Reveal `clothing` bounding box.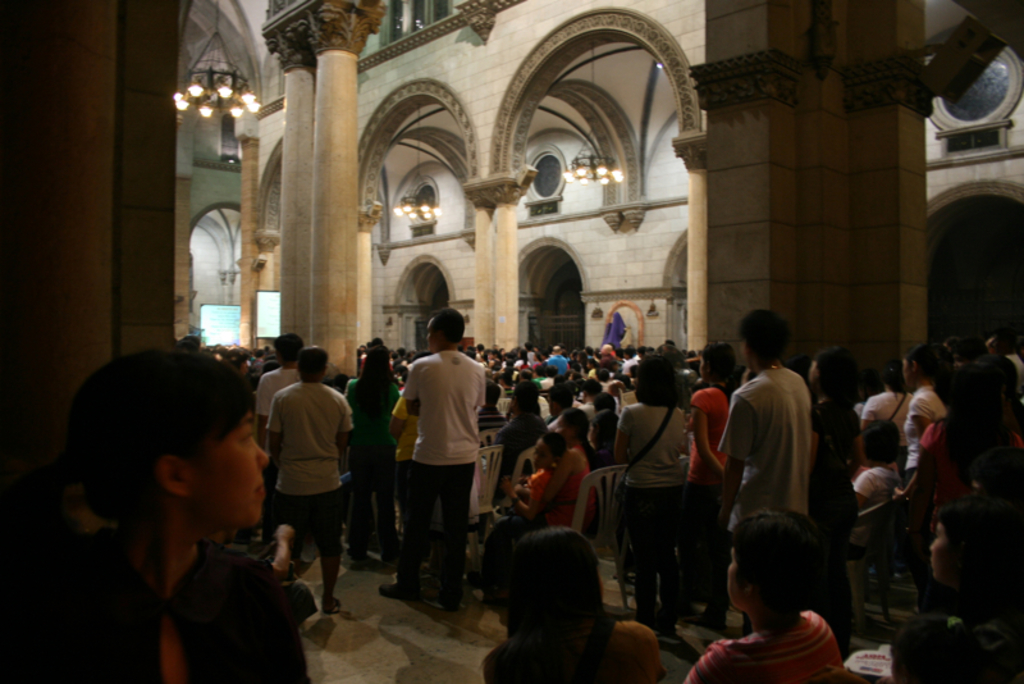
Revealed: (x1=722, y1=365, x2=831, y2=547).
